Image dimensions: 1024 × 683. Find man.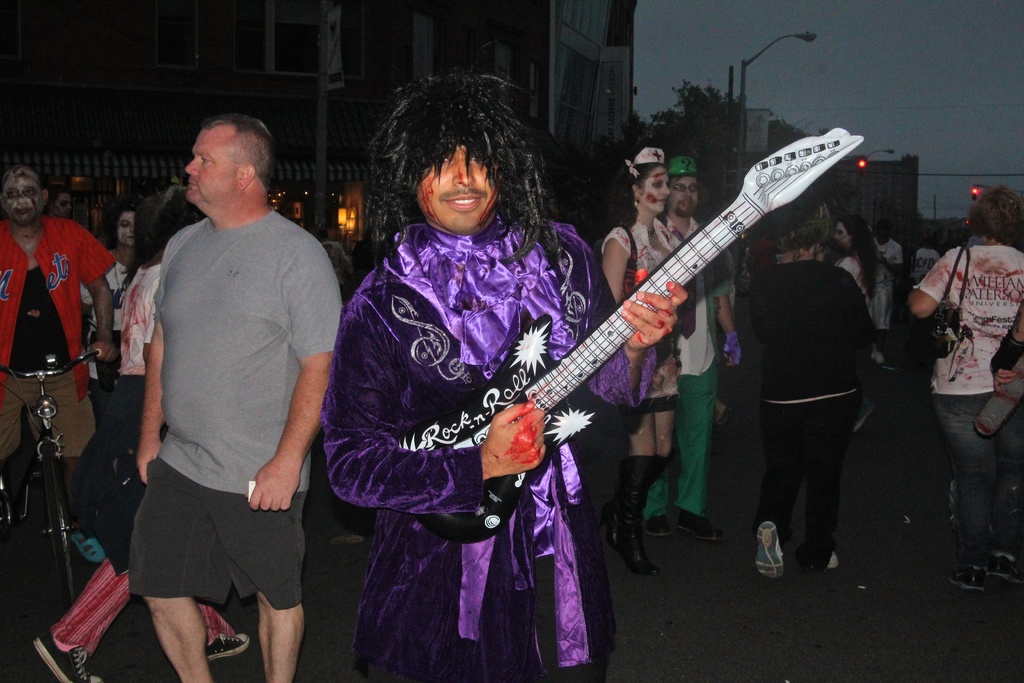
872 224 902 277.
